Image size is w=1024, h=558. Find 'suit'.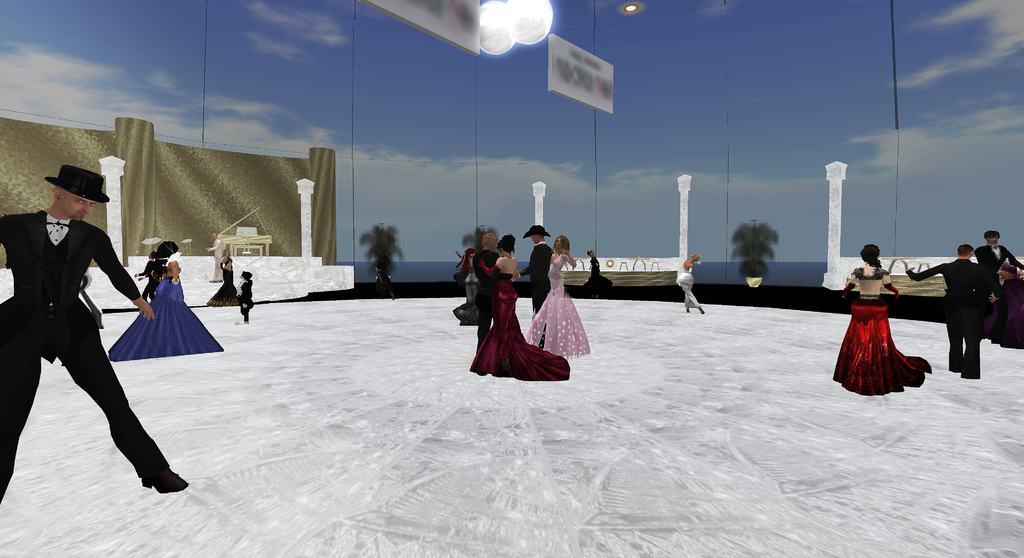
x1=0 y1=205 x2=170 y2=509.
